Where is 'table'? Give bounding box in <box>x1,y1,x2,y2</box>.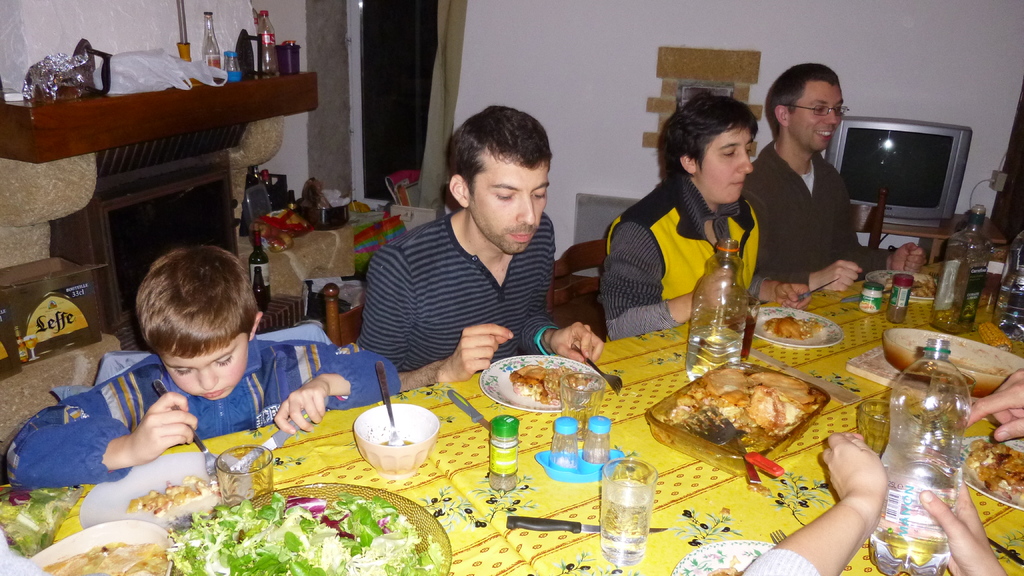
<box>0,246,1020,575</box>.
